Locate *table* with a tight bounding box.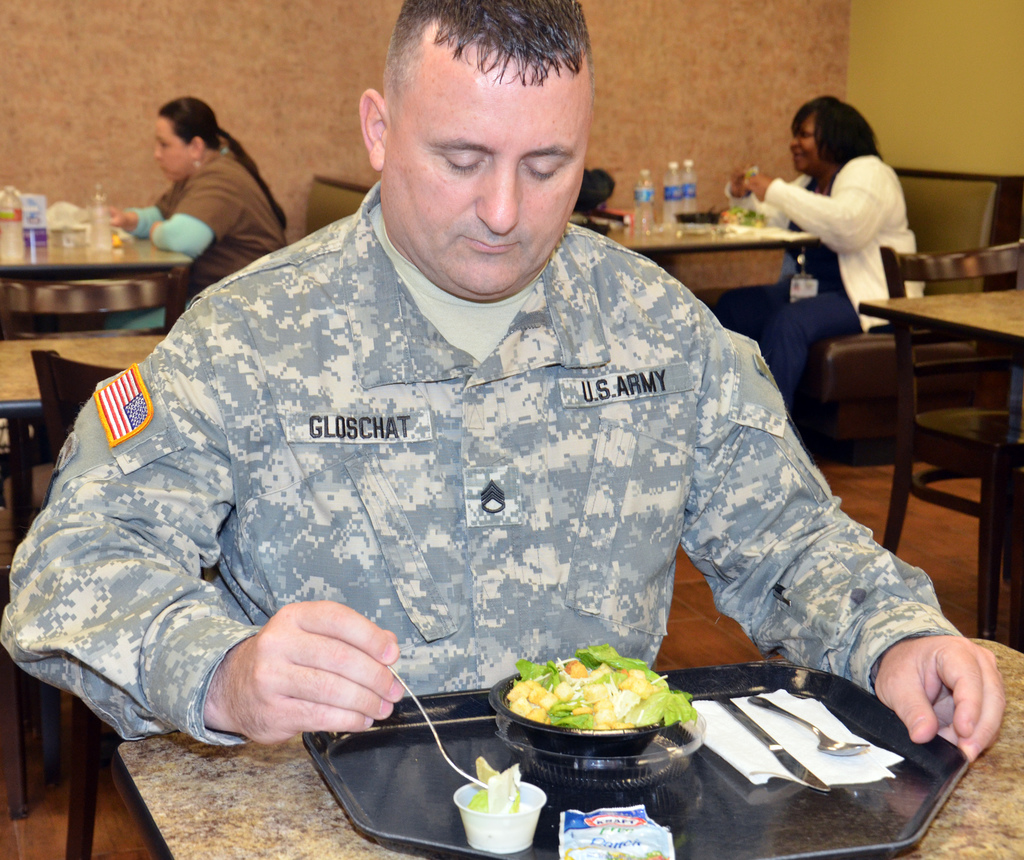
x1=860 y1=290 x2=1023 y2=649.
